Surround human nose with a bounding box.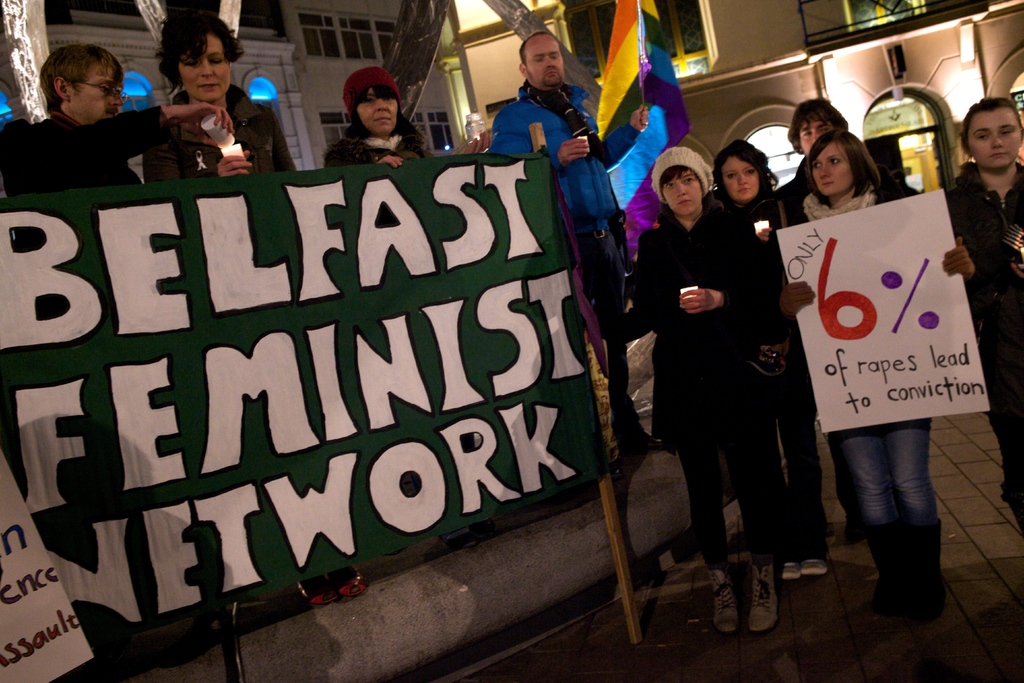
737,168,748,186.
